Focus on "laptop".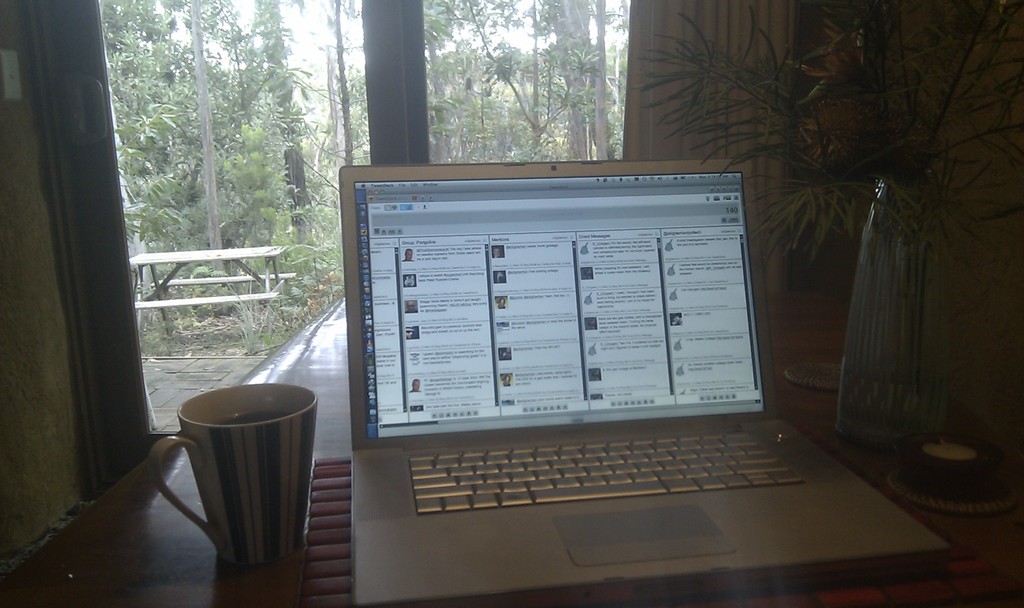
Focused at [left=319, top=141, right=884, bottom=596].
